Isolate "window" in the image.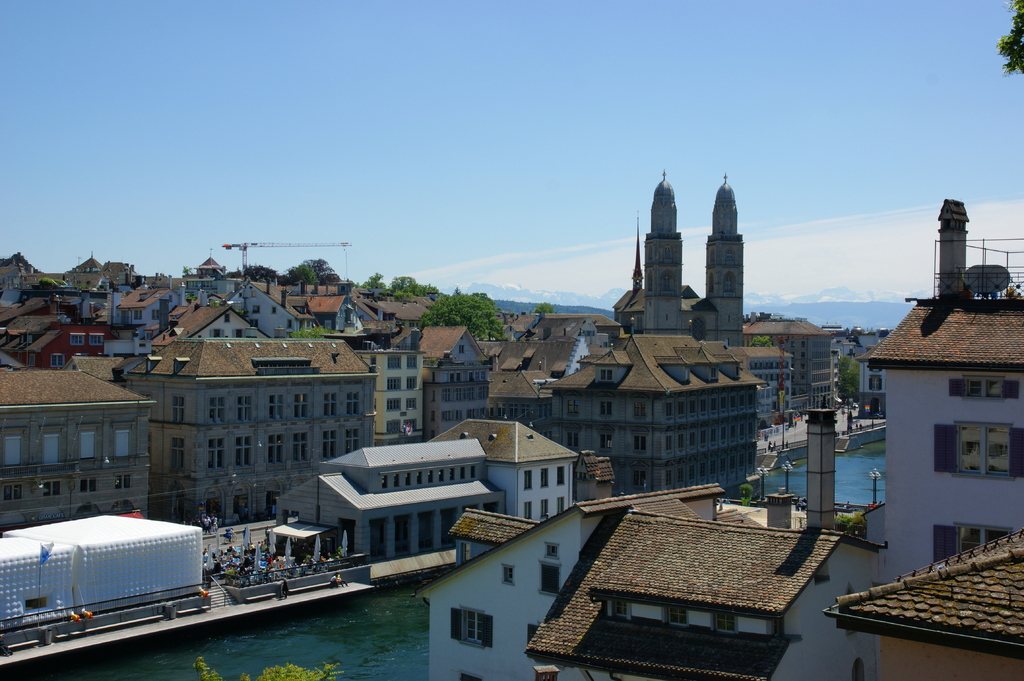
Isolated region: 91 334 107 347.
